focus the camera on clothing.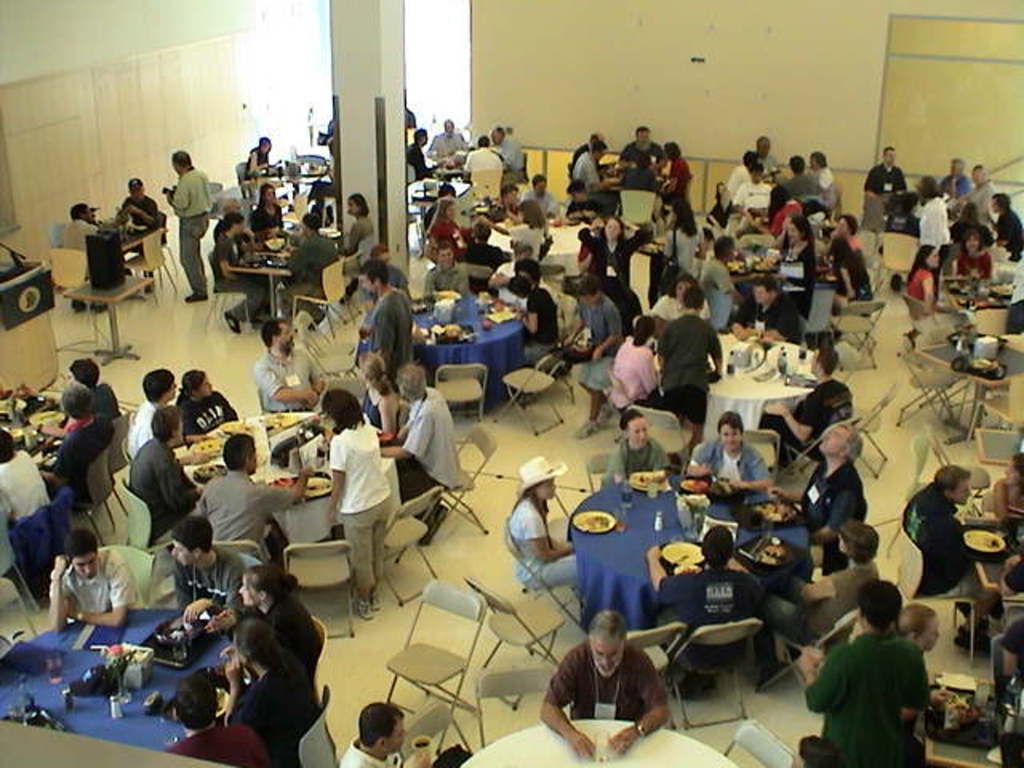
Focus region: x1=614 y1=336 x2=653 y2=413.
